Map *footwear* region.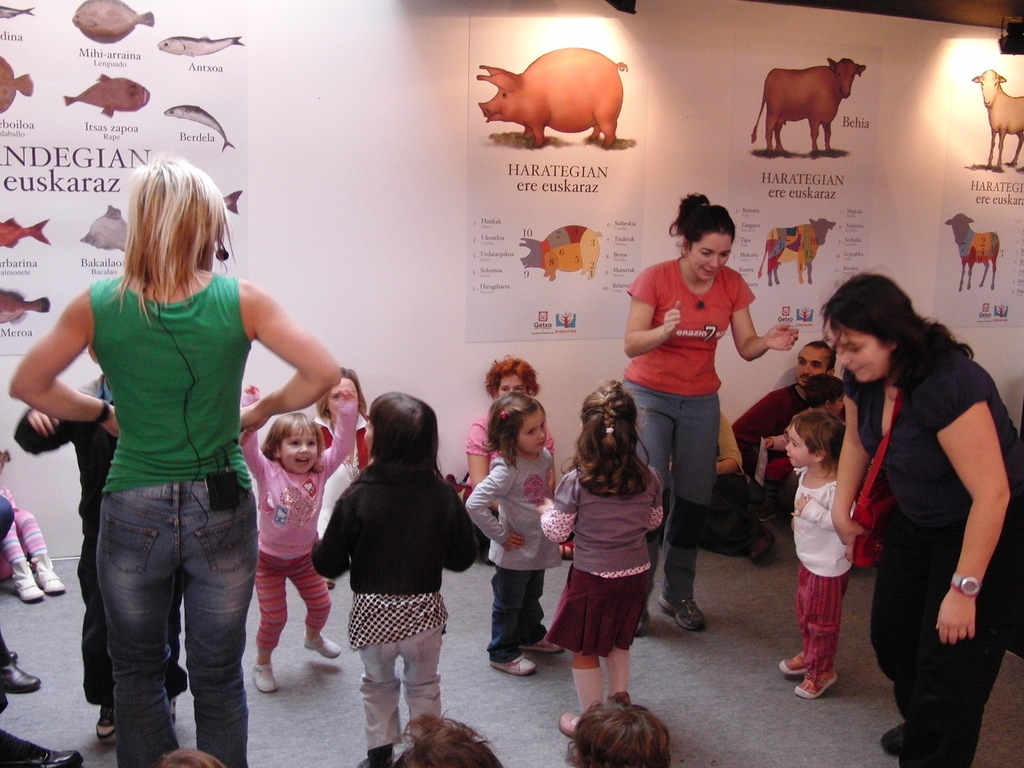
Mapped to 31, 550, 68, 598.
